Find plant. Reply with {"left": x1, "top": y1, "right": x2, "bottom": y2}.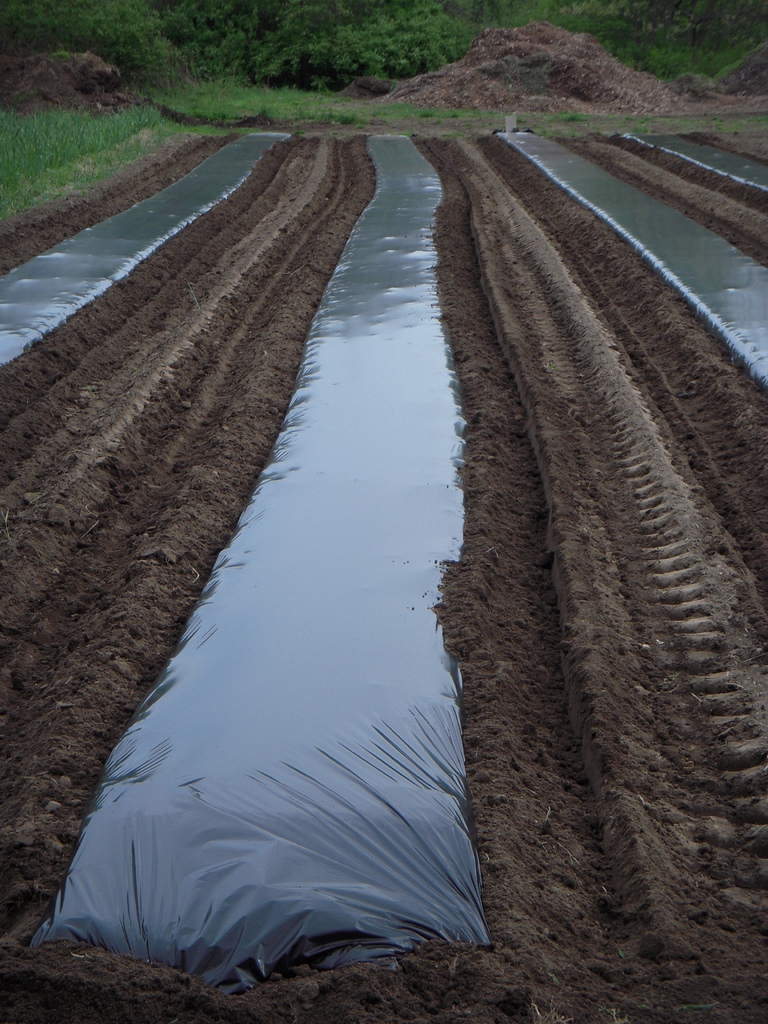
{"left": 543, "top": 102, "right": 593, "bottom": 135}.
